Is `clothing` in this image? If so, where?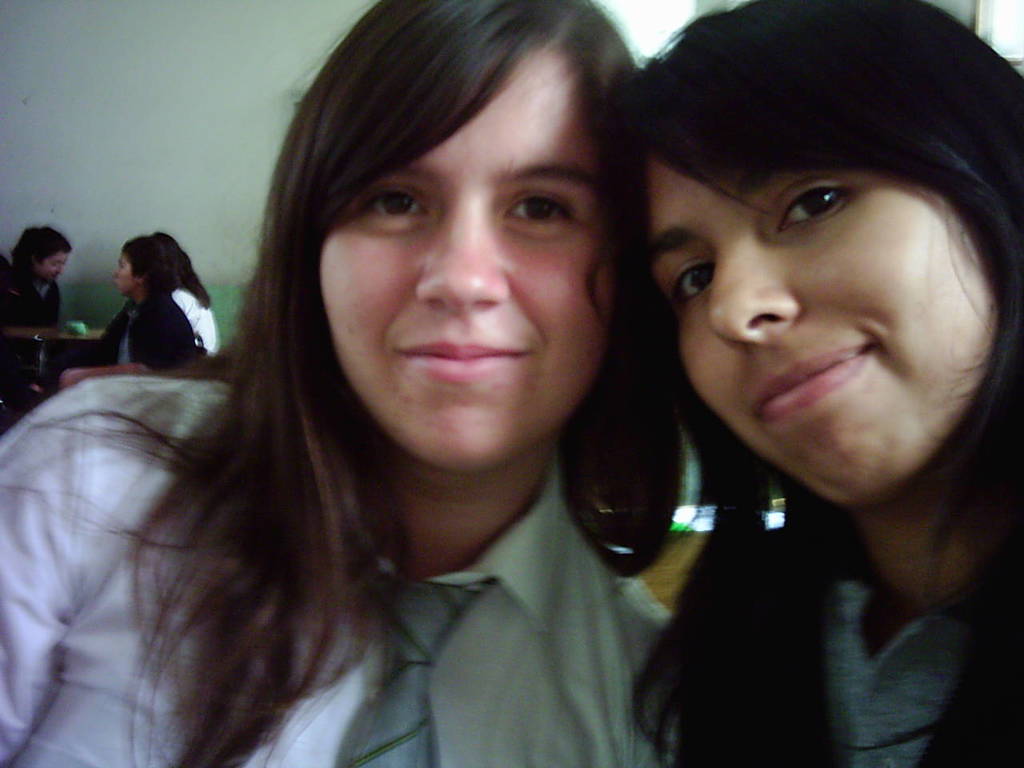
Yes, at BBox(758, 578, 1023, 767).
